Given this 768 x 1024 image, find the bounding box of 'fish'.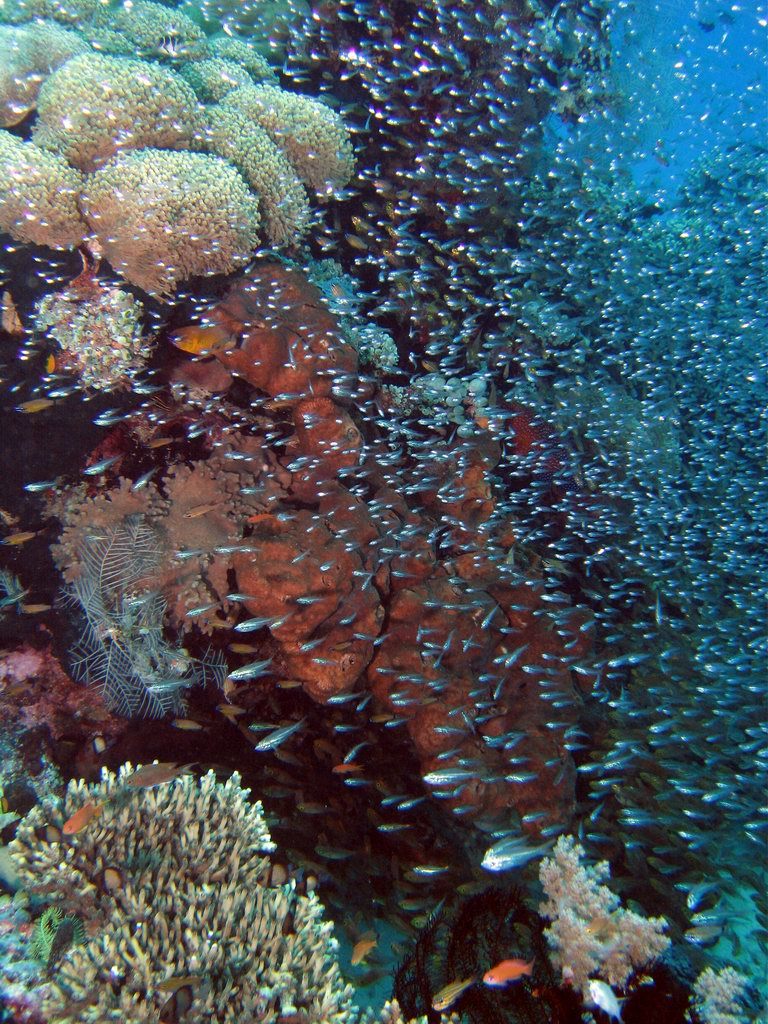
region(685, 904, 754, 930).
